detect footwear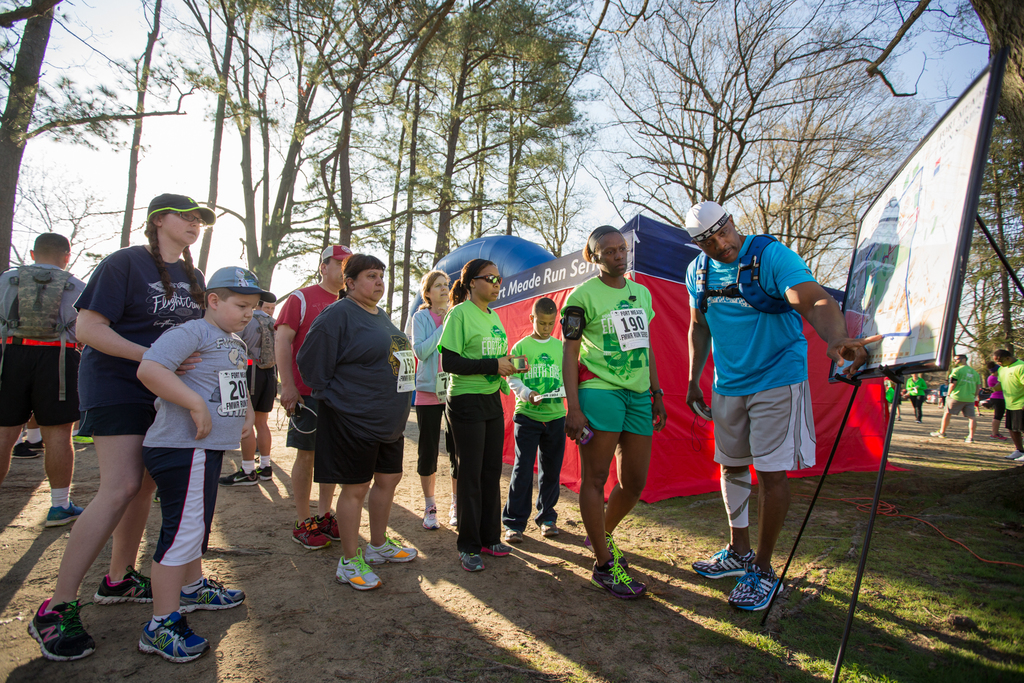
bbox=[176, 573, 243, 612]
